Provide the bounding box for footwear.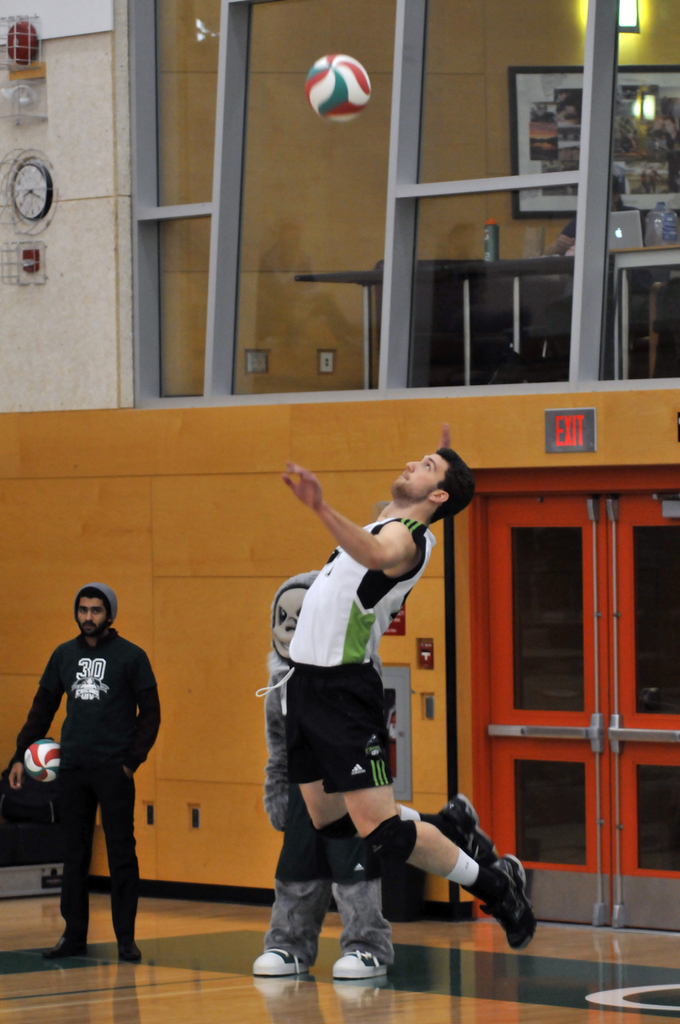
[423,796,488,867].
